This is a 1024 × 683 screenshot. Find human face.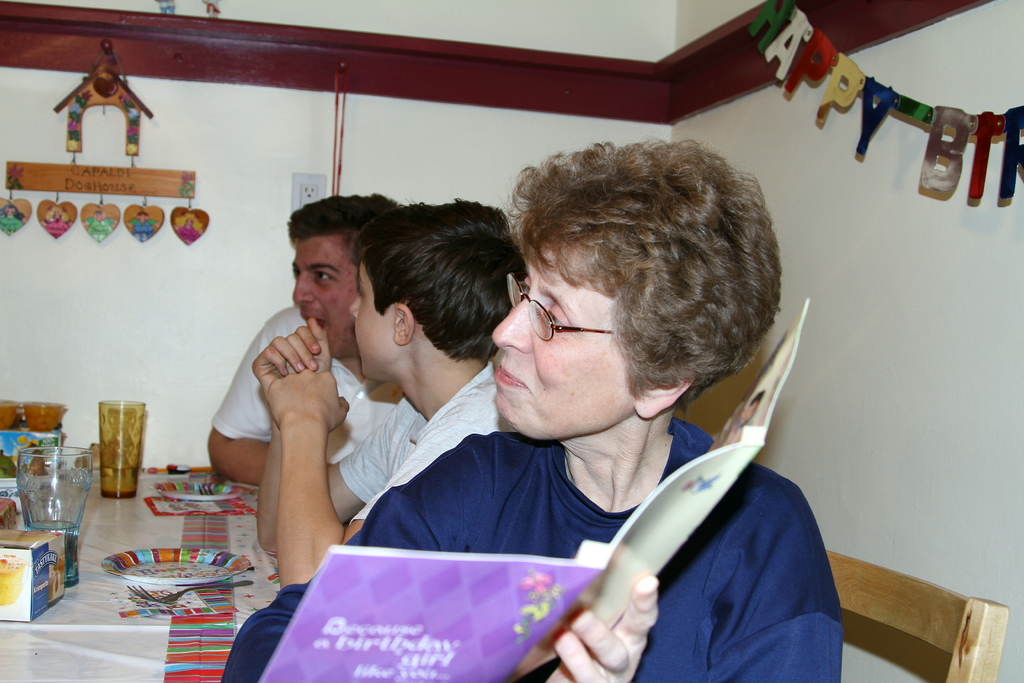
Bounding box: [492, 233, 634, 439].
